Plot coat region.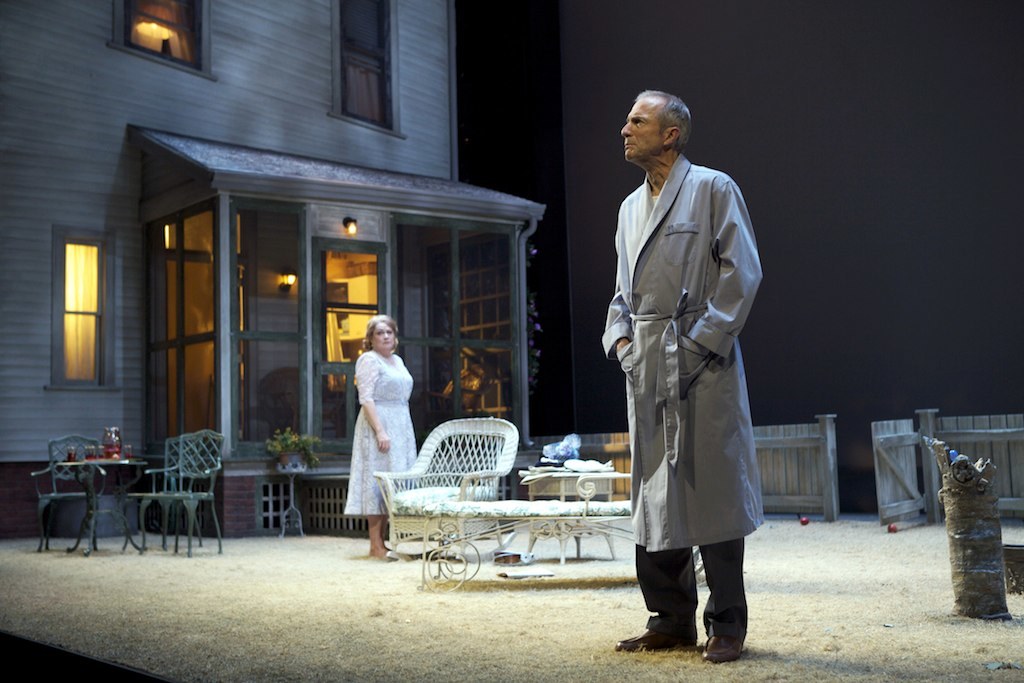
Plotted at <bbox>605, 126, 770, 579</bbox>.
